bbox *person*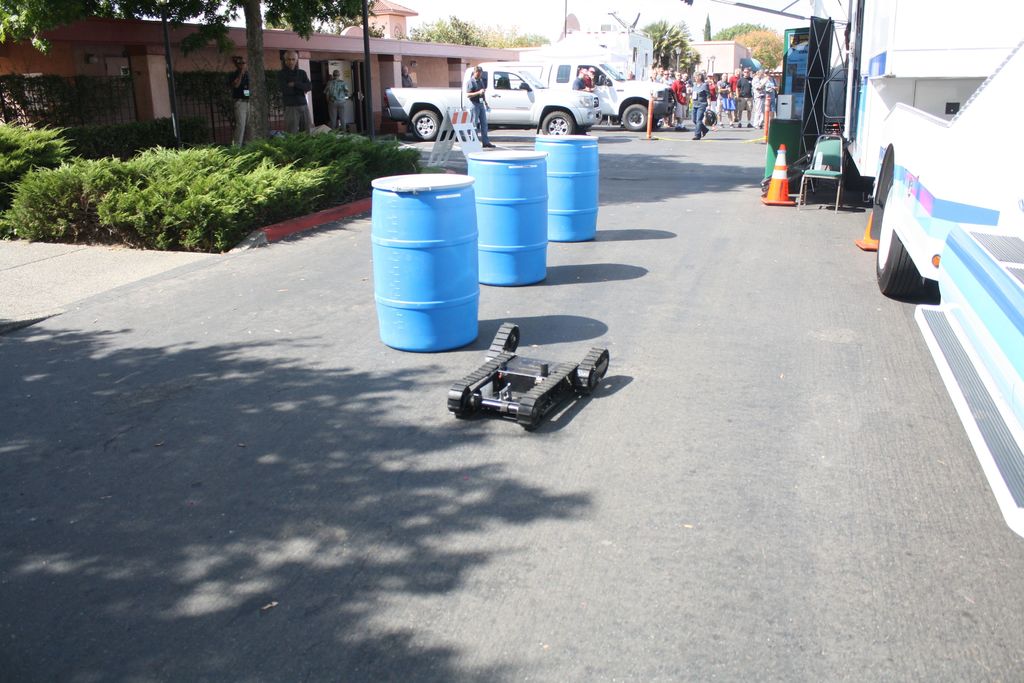
BBox(323, 70, 353, 135)
